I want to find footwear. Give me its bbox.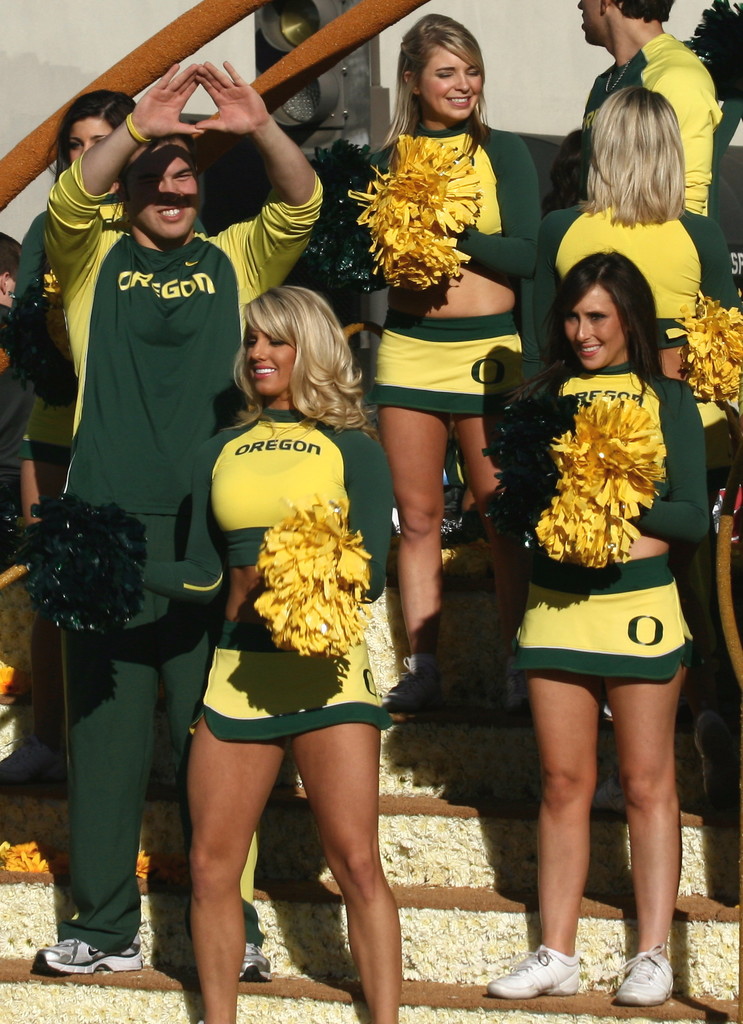
{"x1": 694, "y1": 712, "x2": 742, "y2": 811}.
